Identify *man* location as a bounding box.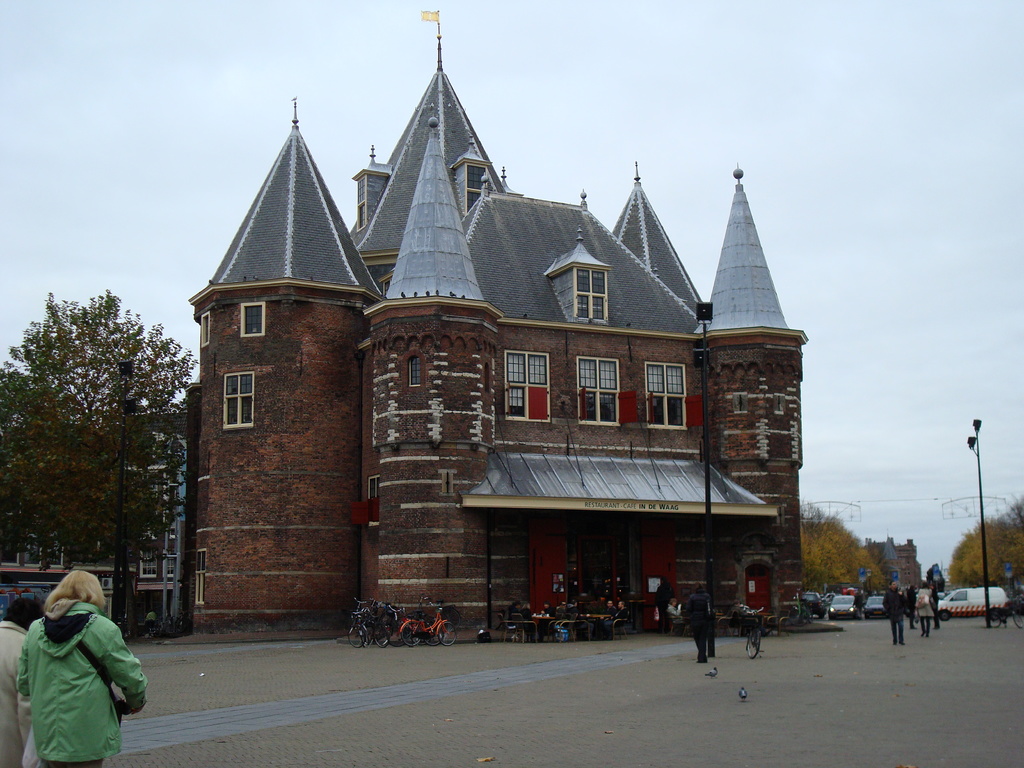
{"left": 880, "top": 580, "right": 906, "bottom": 648}.
